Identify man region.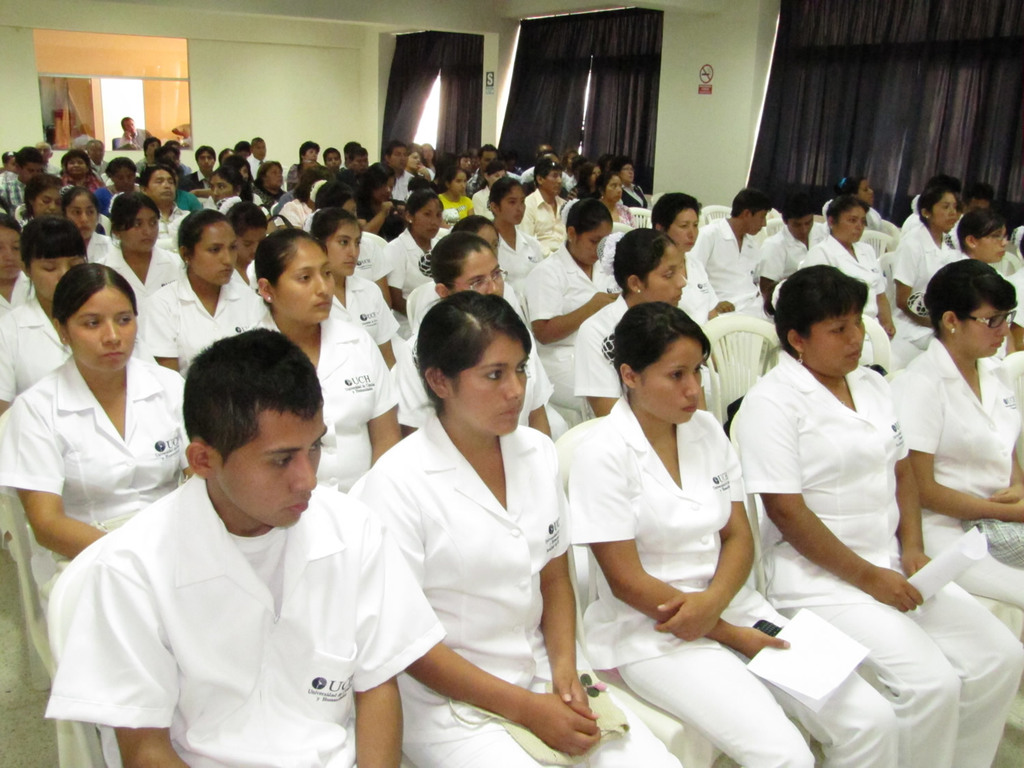
Region: detection(390, 146, 423, 206).
